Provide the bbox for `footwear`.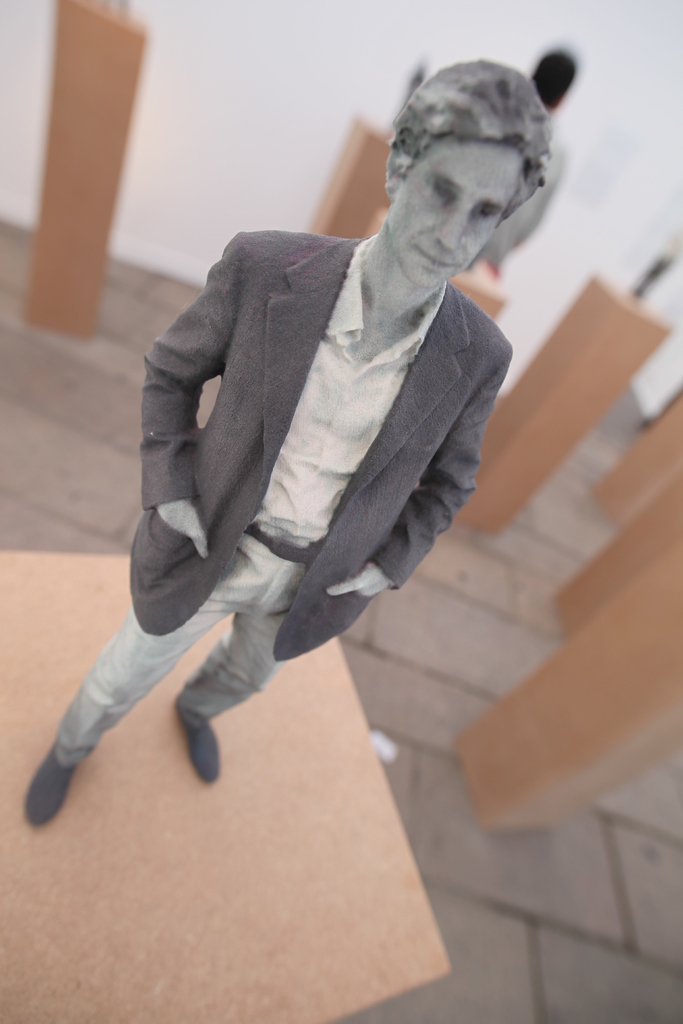
box(176, 702, 220, 790).
